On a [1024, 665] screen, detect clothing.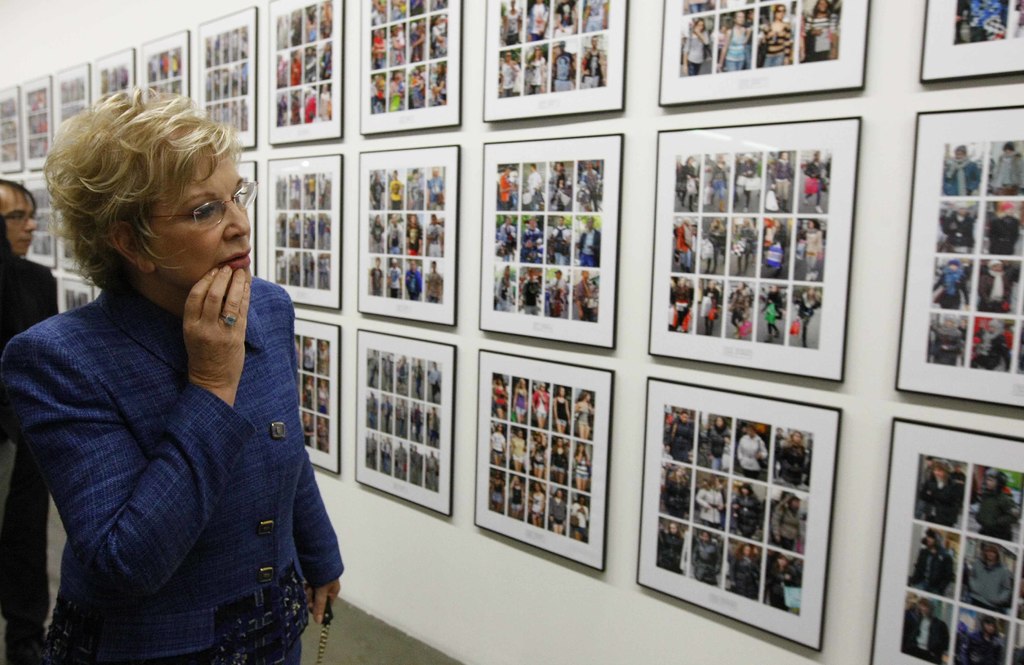
[x1=532, y1=444, x2=545, y2=470].
